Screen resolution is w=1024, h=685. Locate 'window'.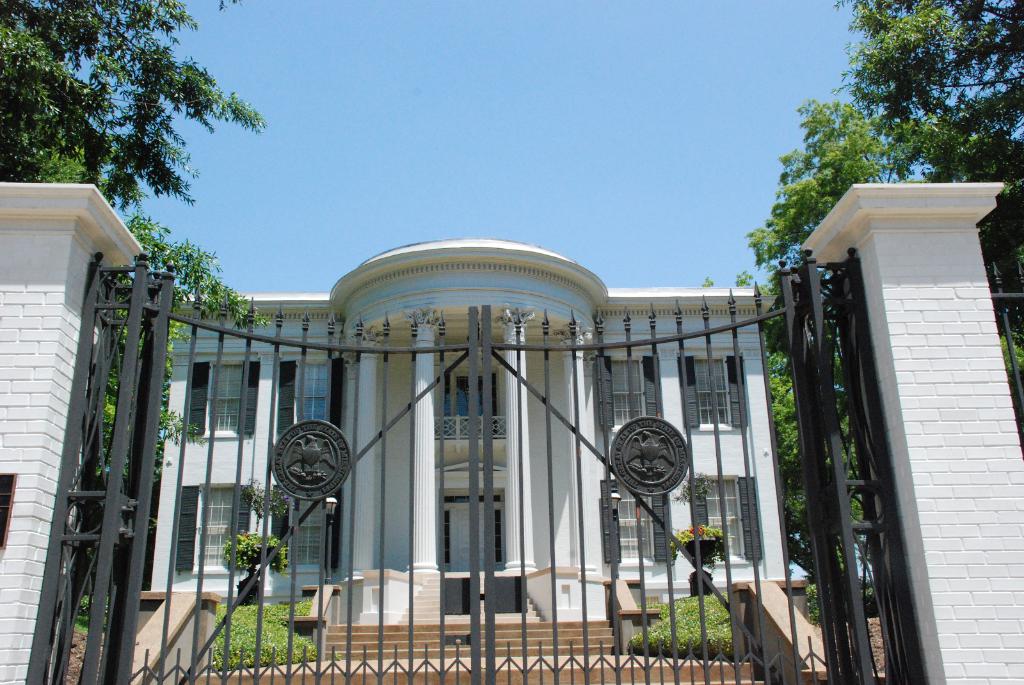
region(210, 358, 241, 439).
